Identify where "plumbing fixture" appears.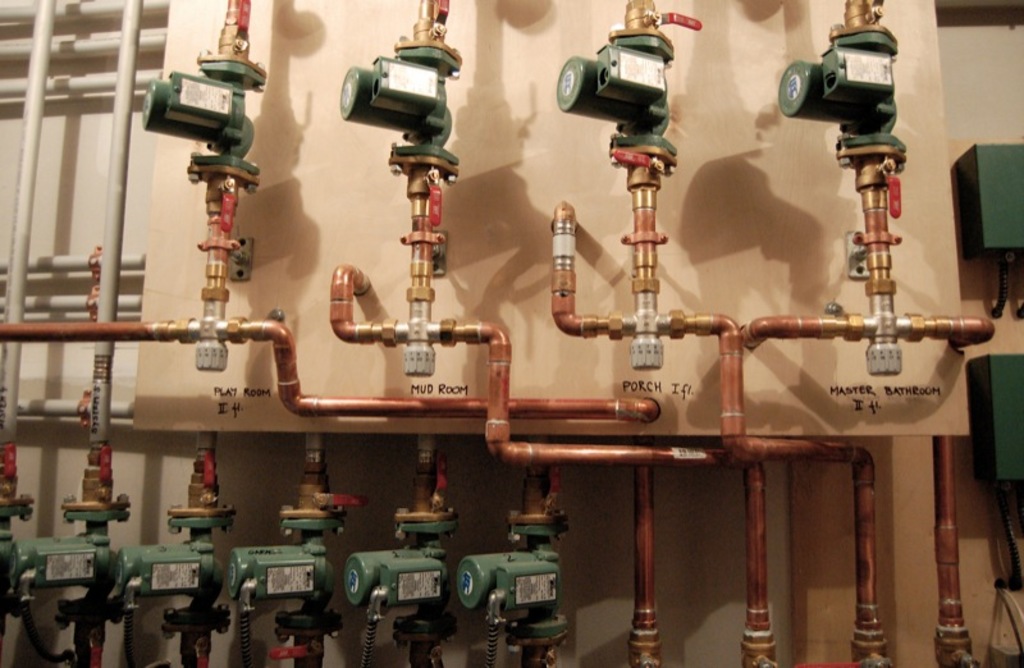
Appears at detection(346, 461, 465, 667).
